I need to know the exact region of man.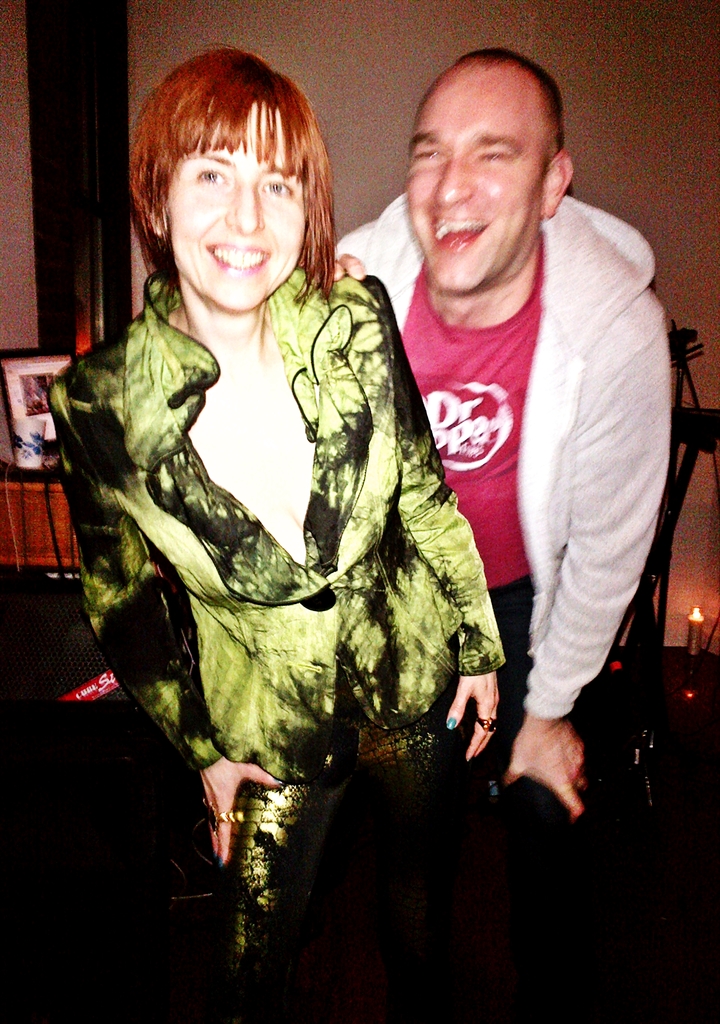
Region: left=360, top=54, right=678, bottom=909.
